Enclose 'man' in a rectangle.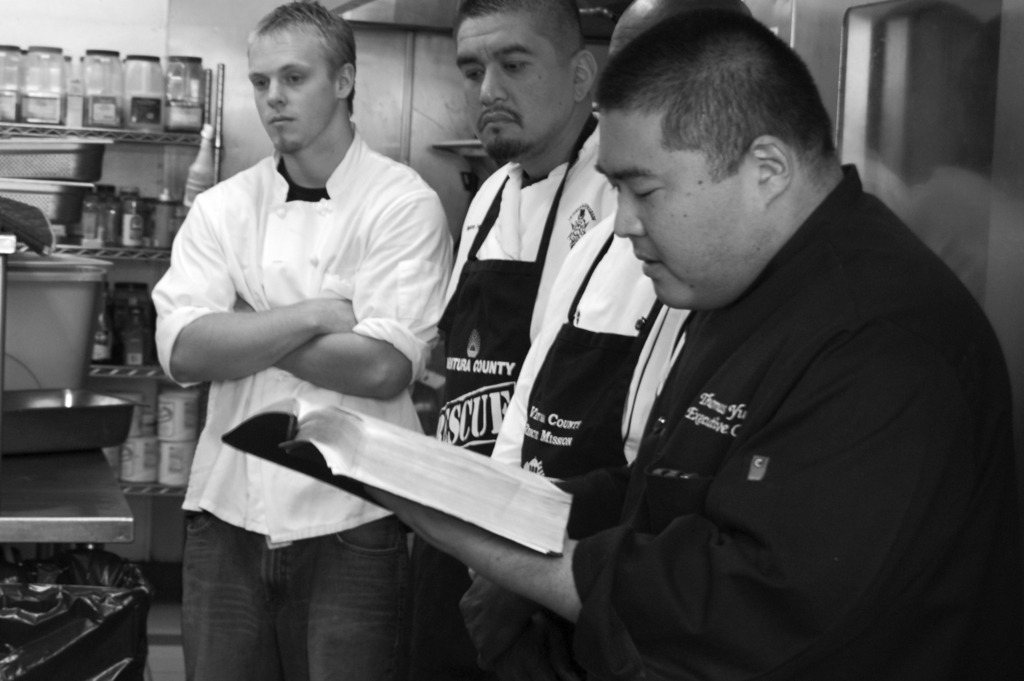
rect(156, 0, 452, 680).
